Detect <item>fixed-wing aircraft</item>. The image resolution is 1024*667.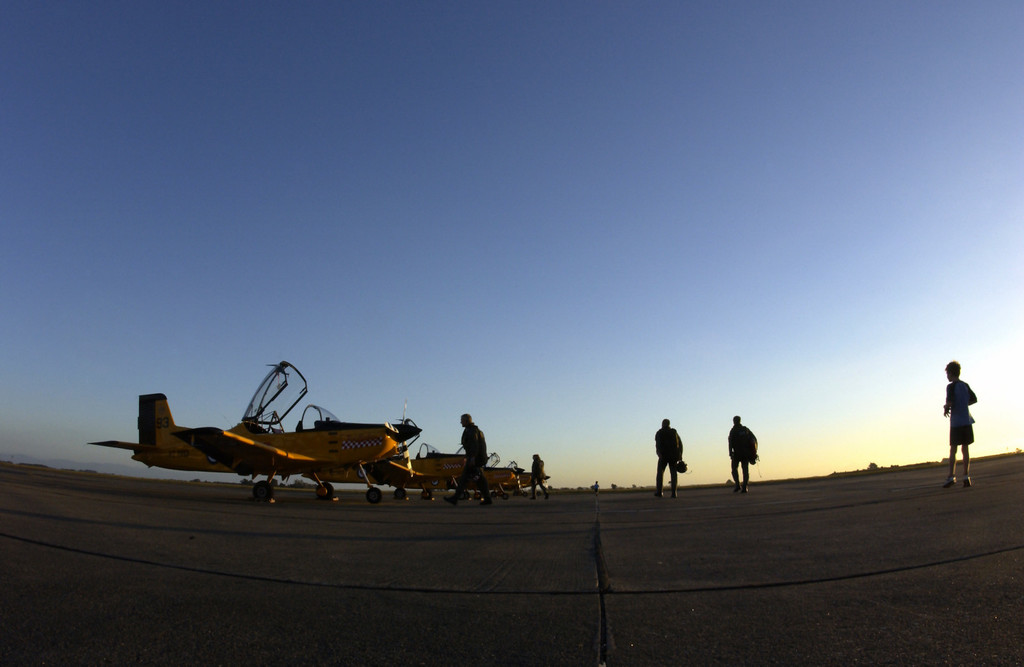
box=[480, 467, 531, 501].
